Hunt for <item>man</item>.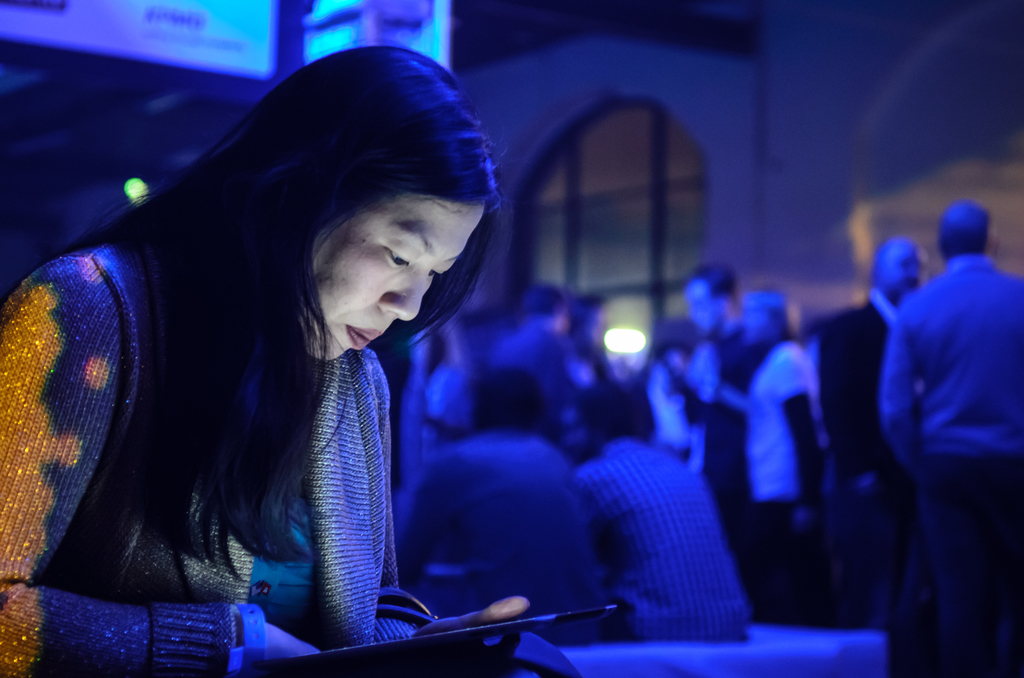
Hunted down at bbox(495, 274, 607, 457).
